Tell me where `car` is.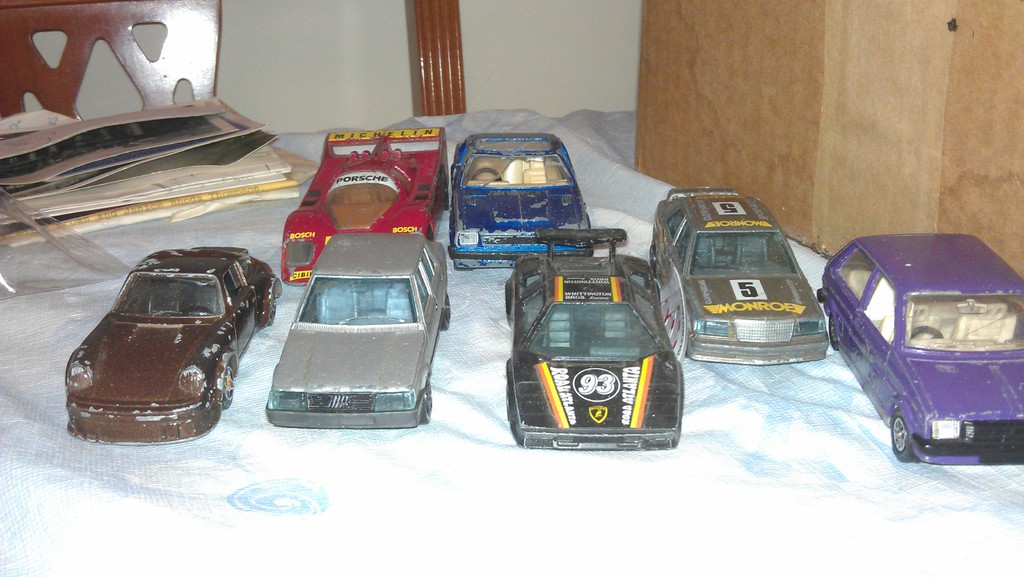
`car` is at region(262, 233, 451, 432).
